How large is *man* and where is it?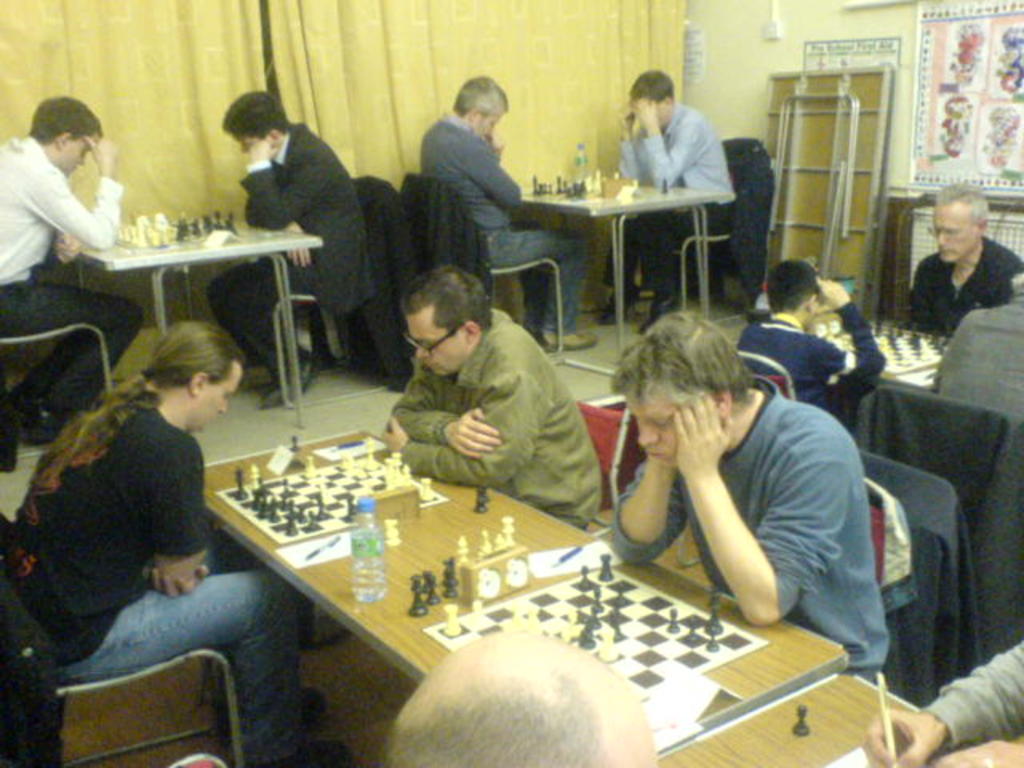
Bounding box: l=923, t=262, r=1022, b=421.
